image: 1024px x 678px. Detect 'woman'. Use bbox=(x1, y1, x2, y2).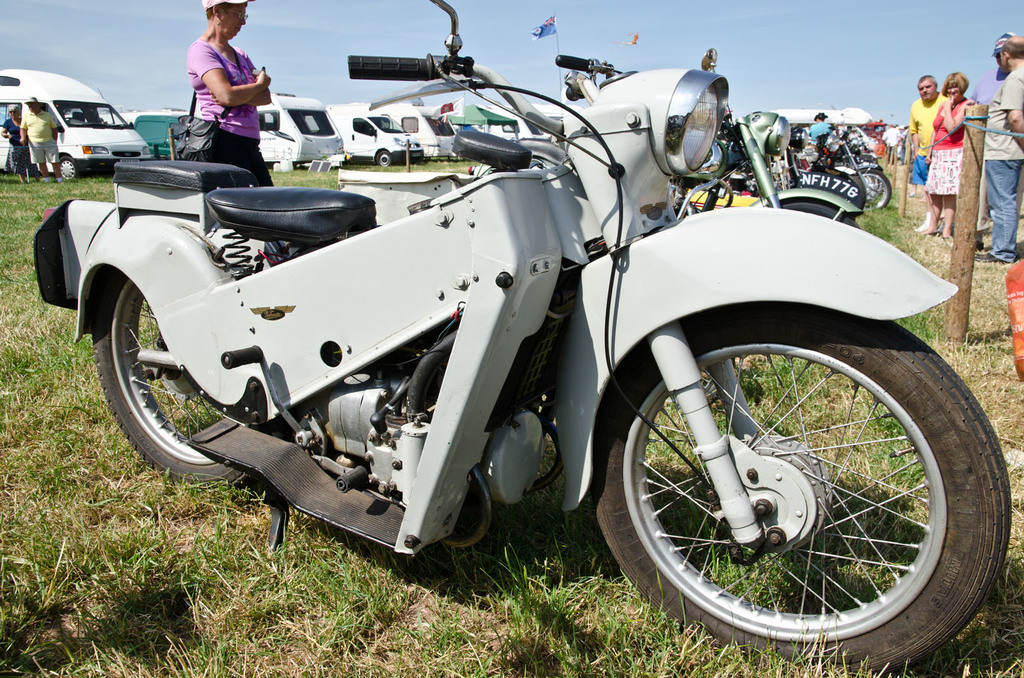
bbox=(0, 105, 31, 178).
